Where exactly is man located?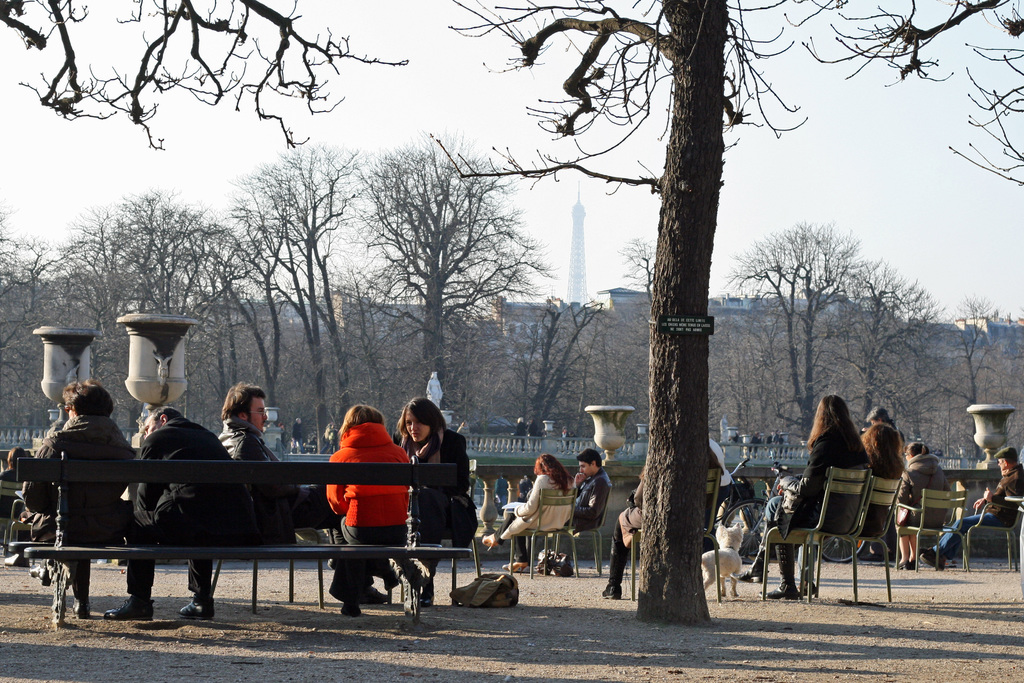
Its bounding box is Rect(105, 407, 239, 620).
